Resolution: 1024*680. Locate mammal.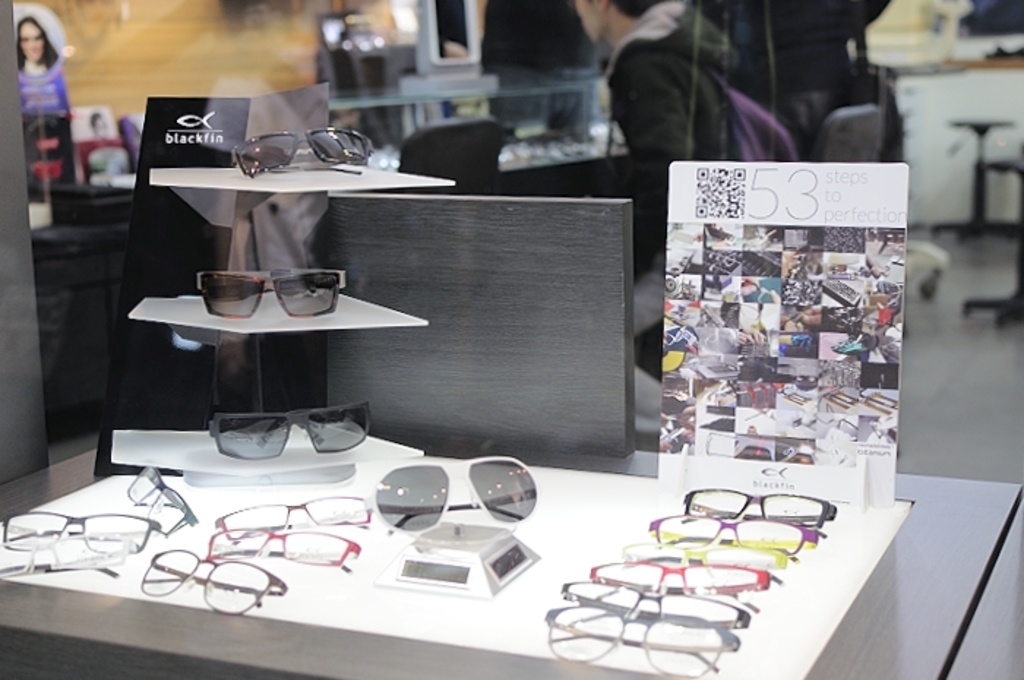
693 0 895 156.
